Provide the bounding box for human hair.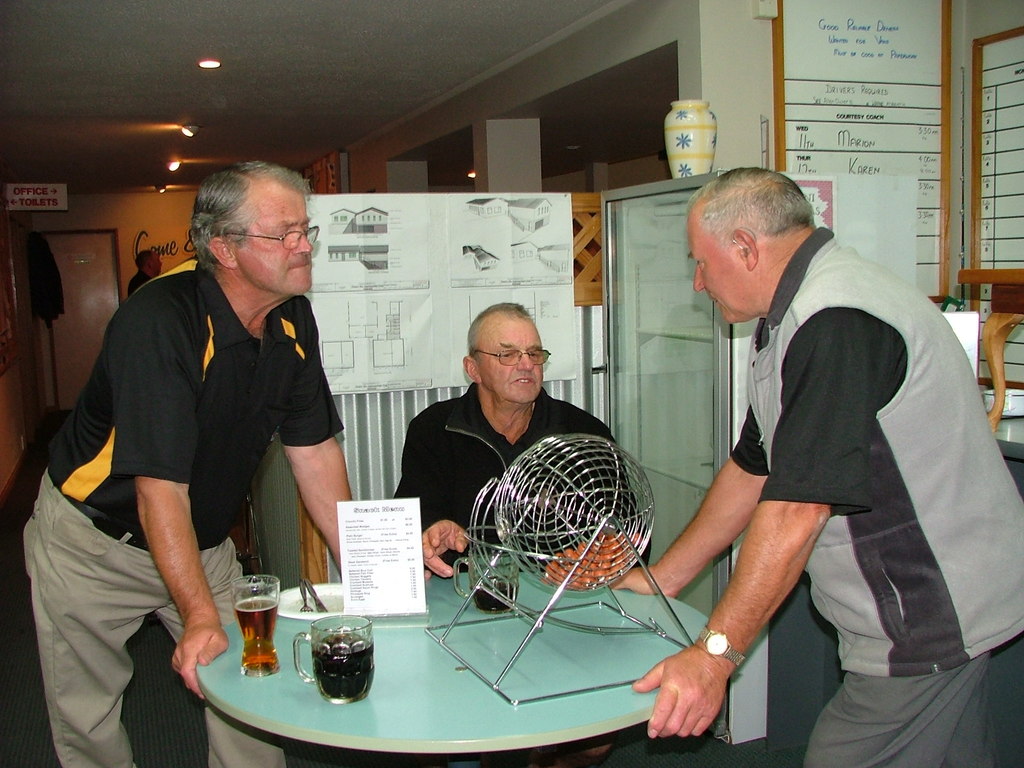
bbox=(685, 164, 819, 247).
